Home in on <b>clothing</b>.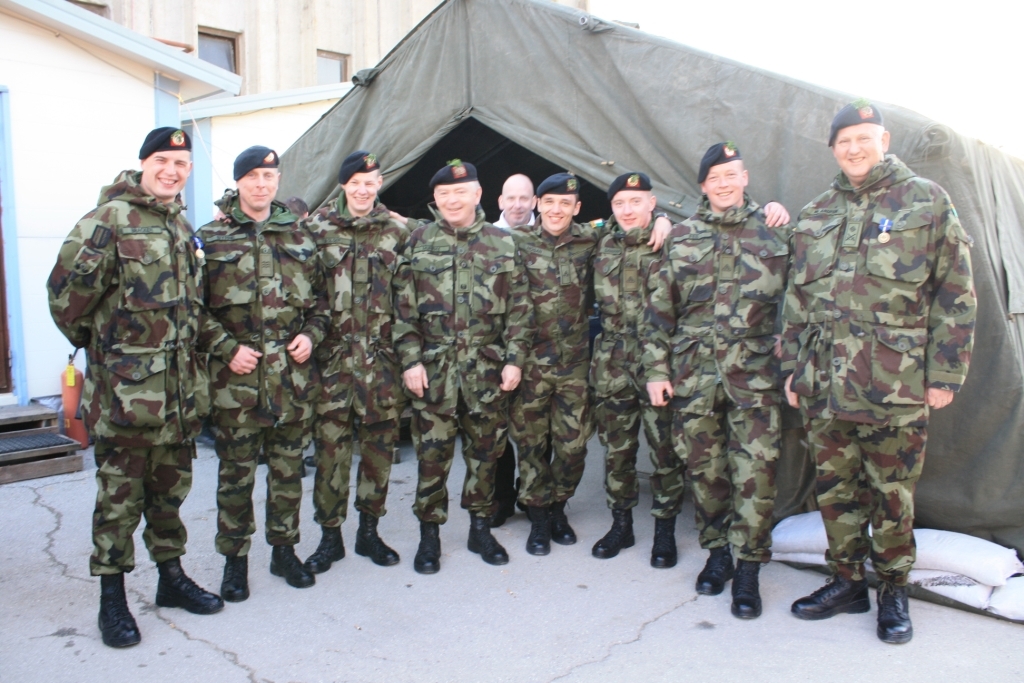
Homed in at [394, 212, 530, 513].
